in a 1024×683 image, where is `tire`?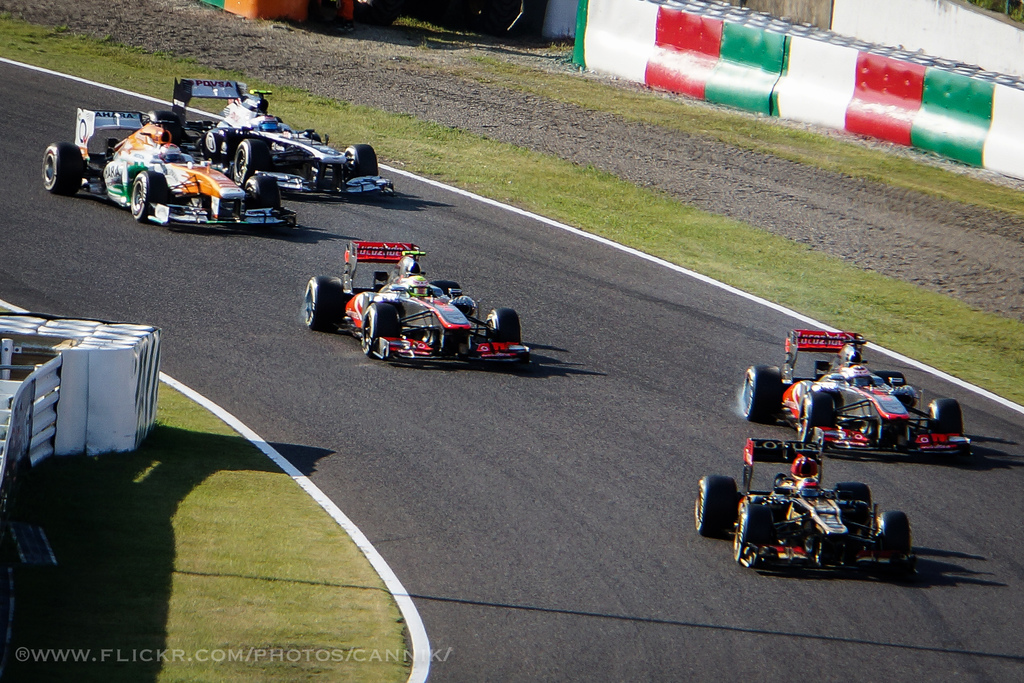
(688,476,743,531).
